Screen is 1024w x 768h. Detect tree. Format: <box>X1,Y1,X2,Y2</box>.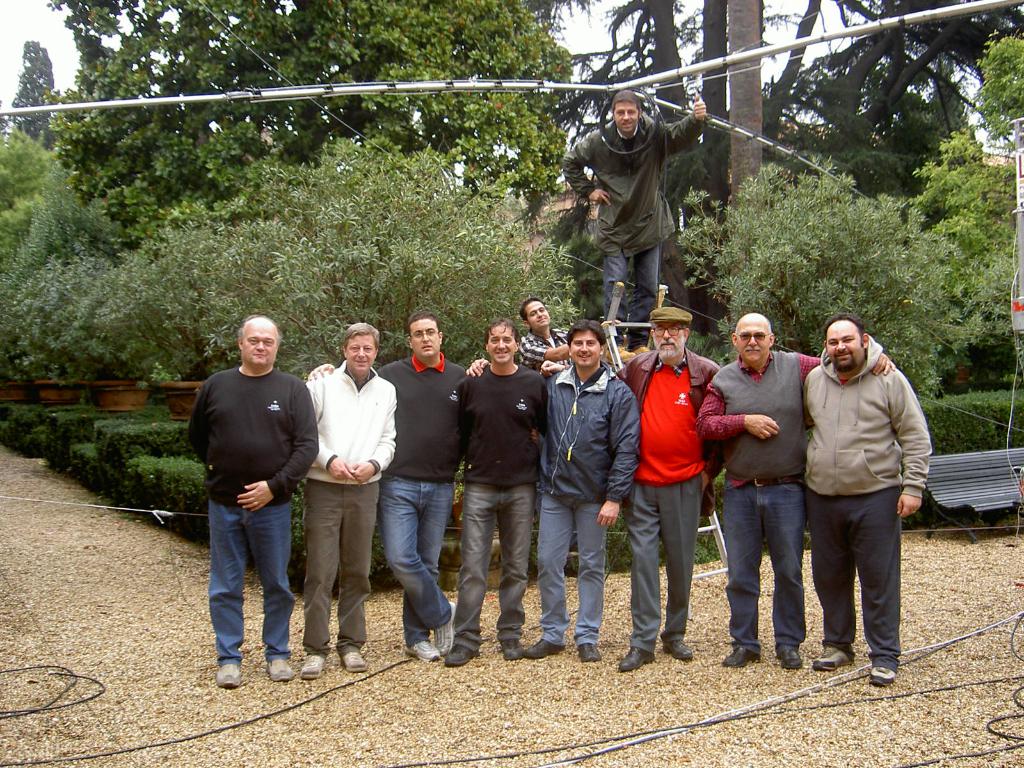
<box>8,36,66,147</box>.
